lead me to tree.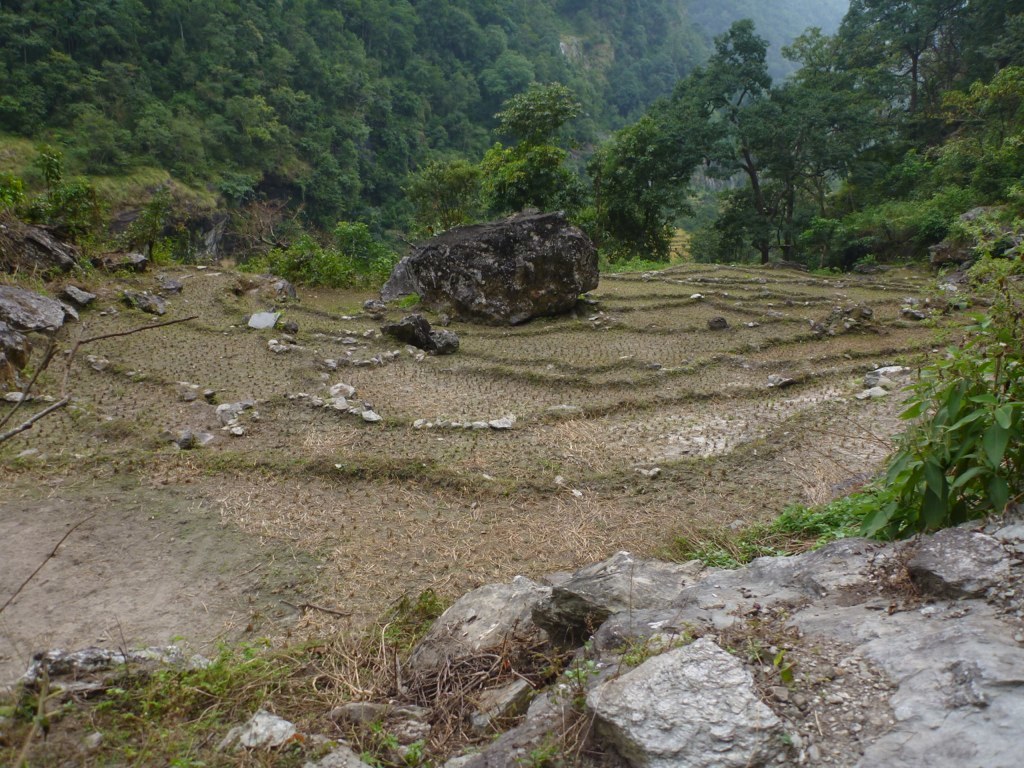
Lead to [left=493, top=80, right=580, bottom=210].
